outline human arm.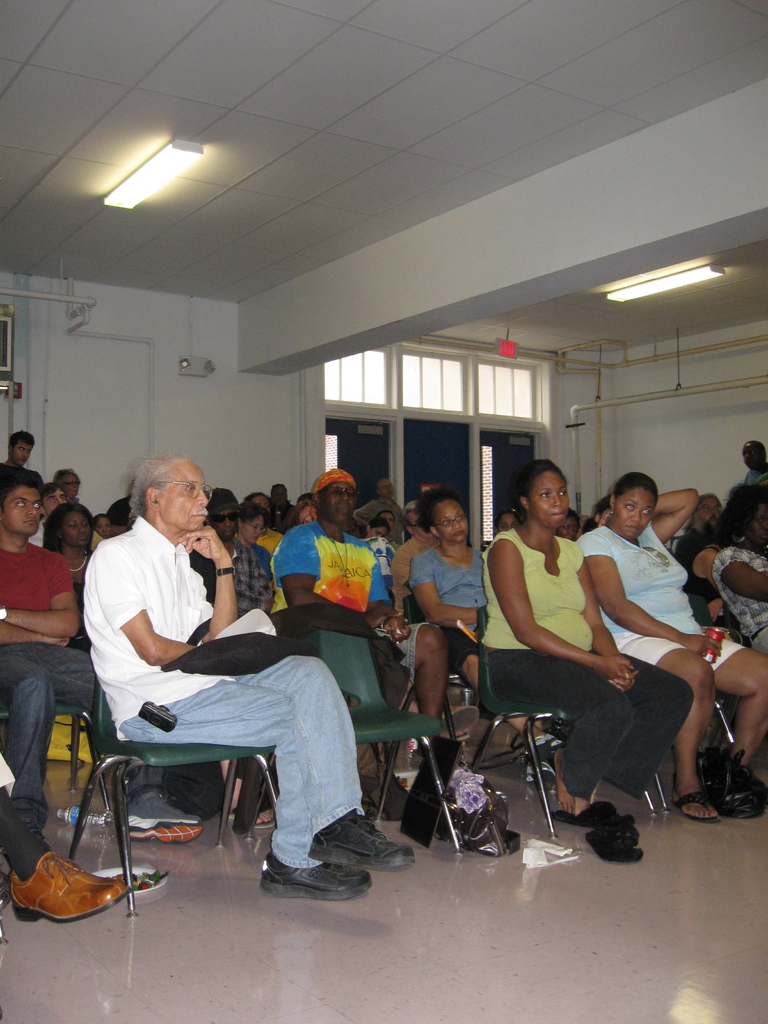
Outline: 730/540/767/614.
